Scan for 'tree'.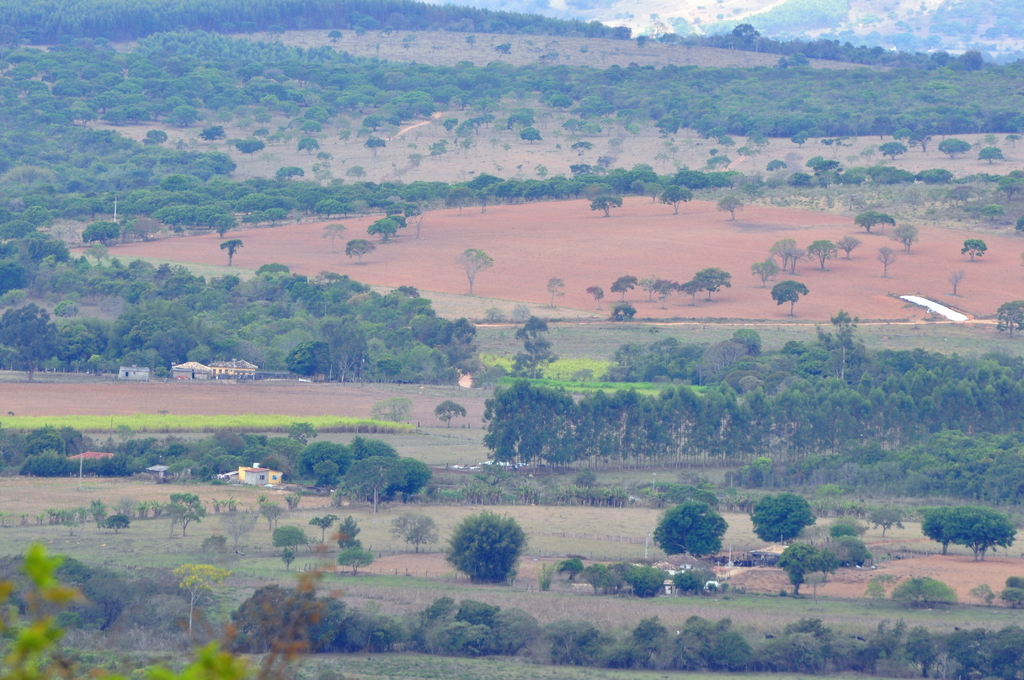
Scan result: (932, 137, 972, 157).
